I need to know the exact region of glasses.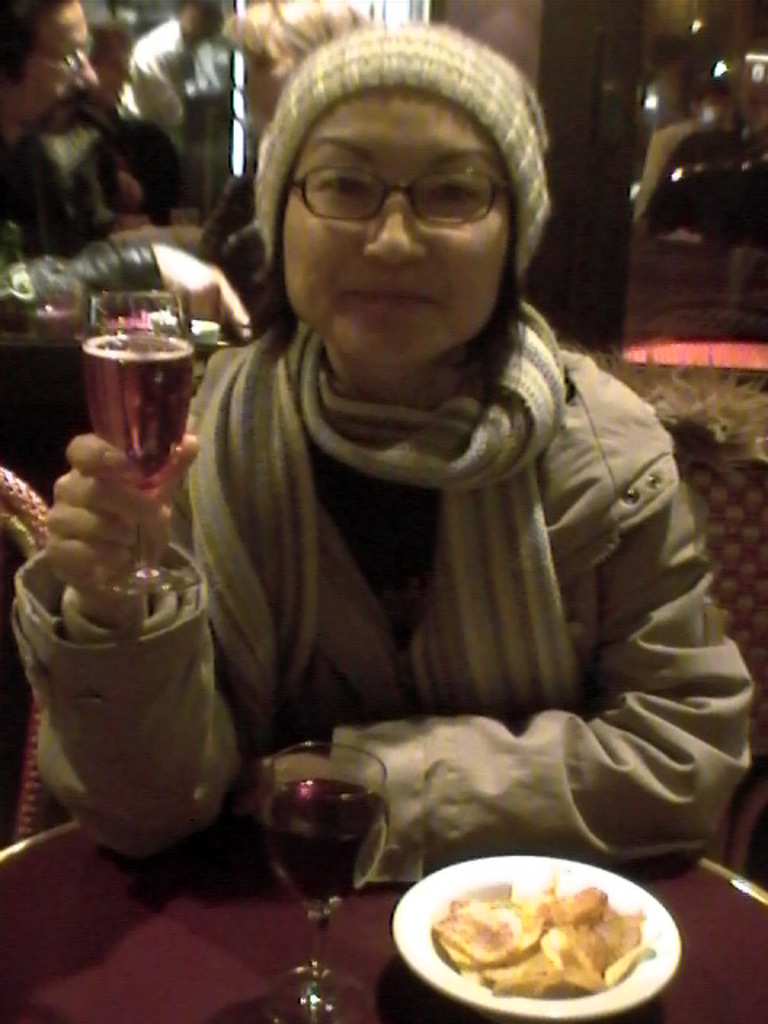
Region: l=22, t=40, r=98, b=91.
